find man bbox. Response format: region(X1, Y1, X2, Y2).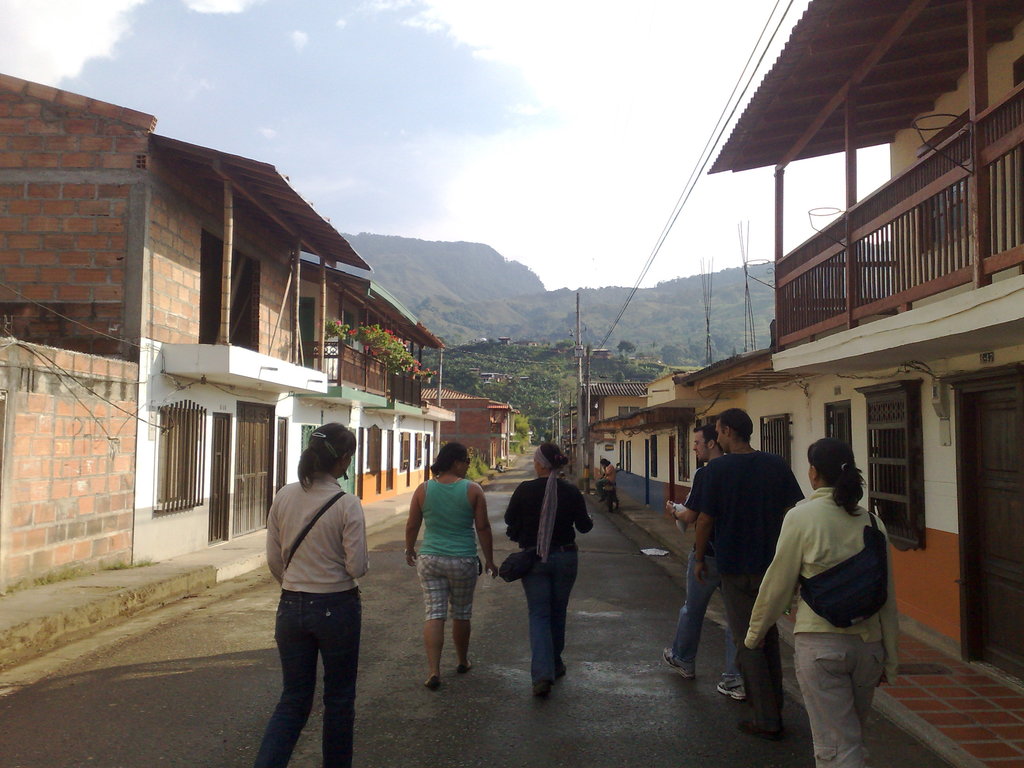
region(660, 420, 747, 706).
